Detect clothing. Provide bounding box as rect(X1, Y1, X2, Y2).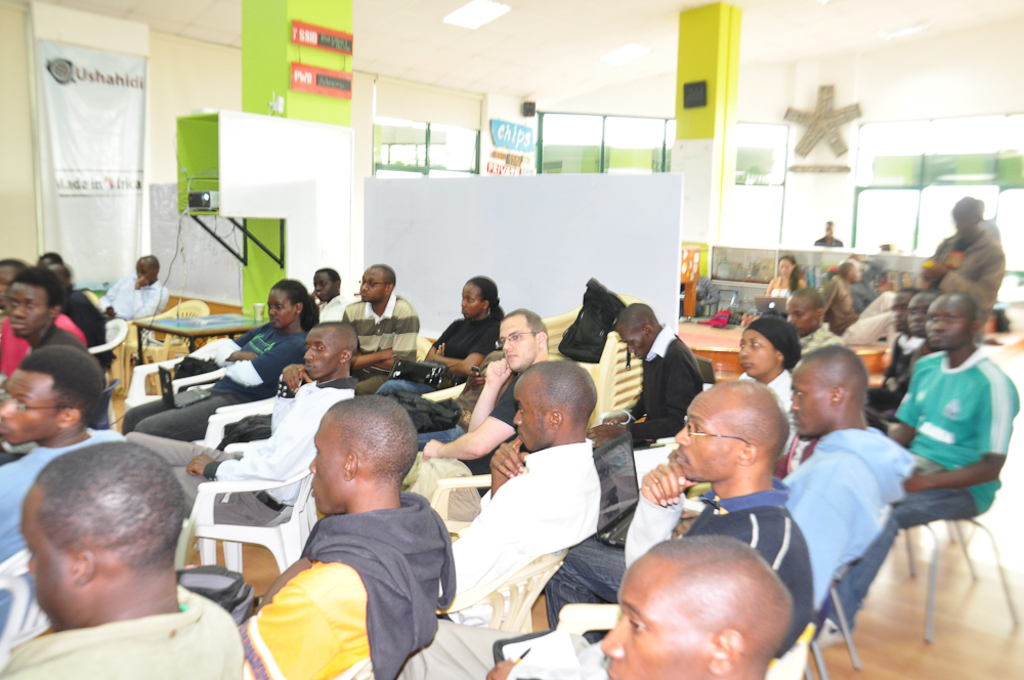
rect(607, 324, 700, 454).
